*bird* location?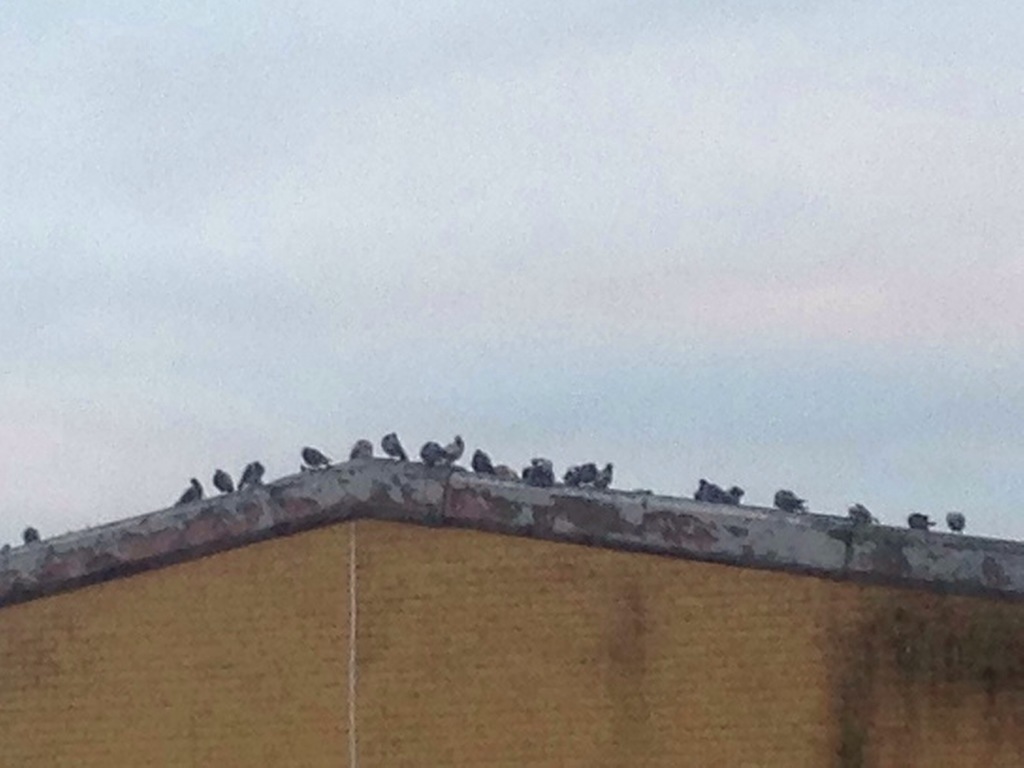
[x1=521, y1=451, x2=556, y2=483]
